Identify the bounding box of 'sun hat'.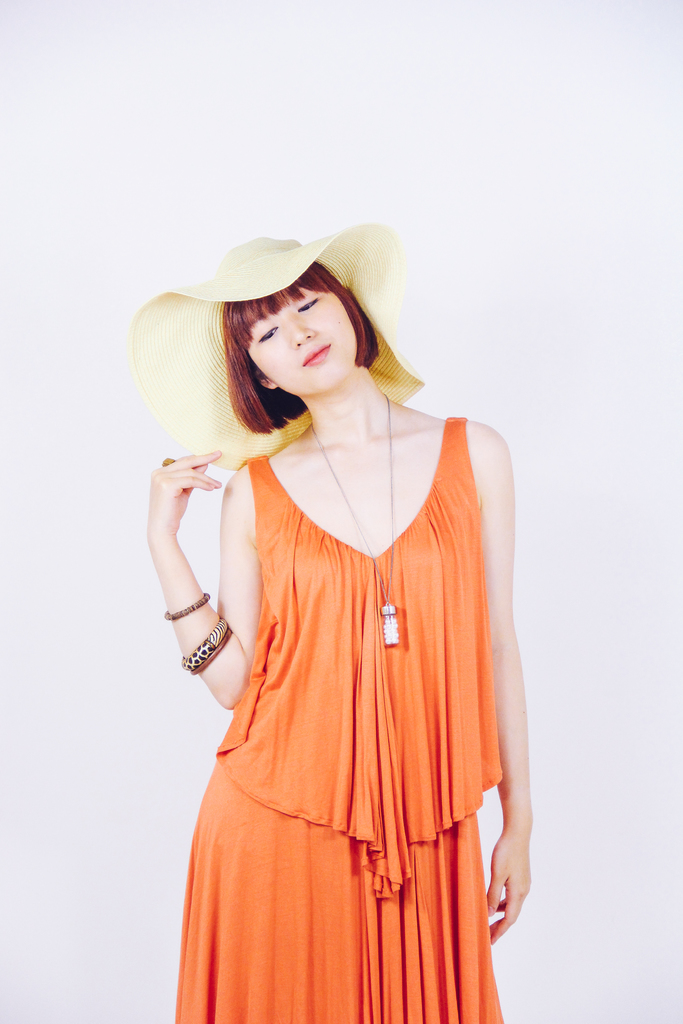
select_region(106, 226, 429, 508).
